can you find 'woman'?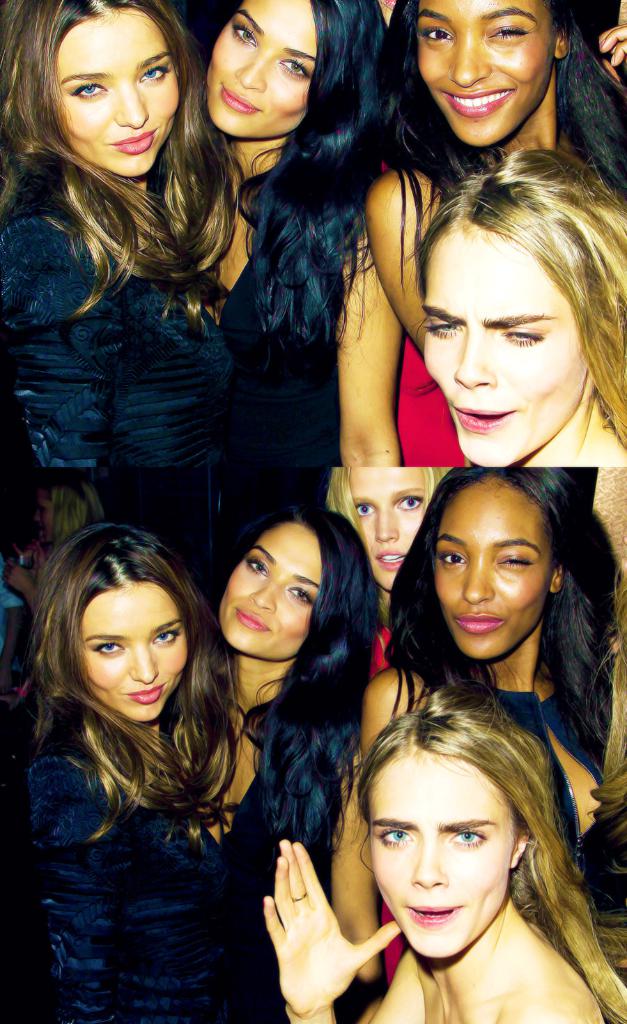
Yes, bounding box: (x1=162, y1=0, x2=408, y2=461).
